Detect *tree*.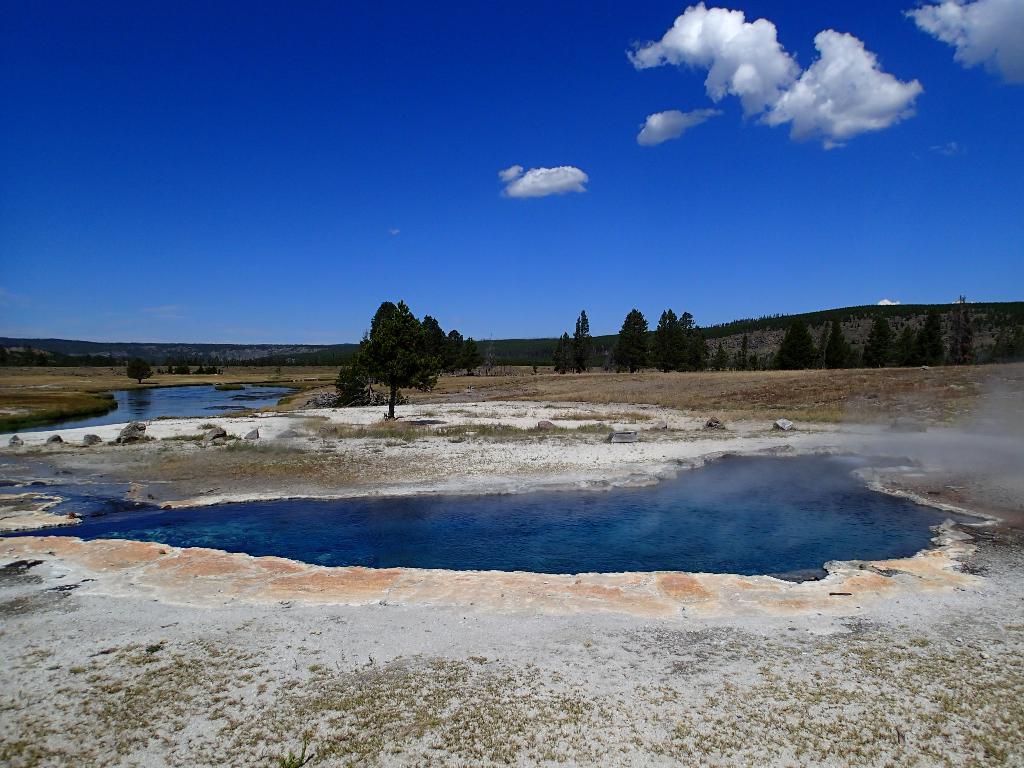
Detected at <bbox>553, 331, 570, 373</bbox>.
